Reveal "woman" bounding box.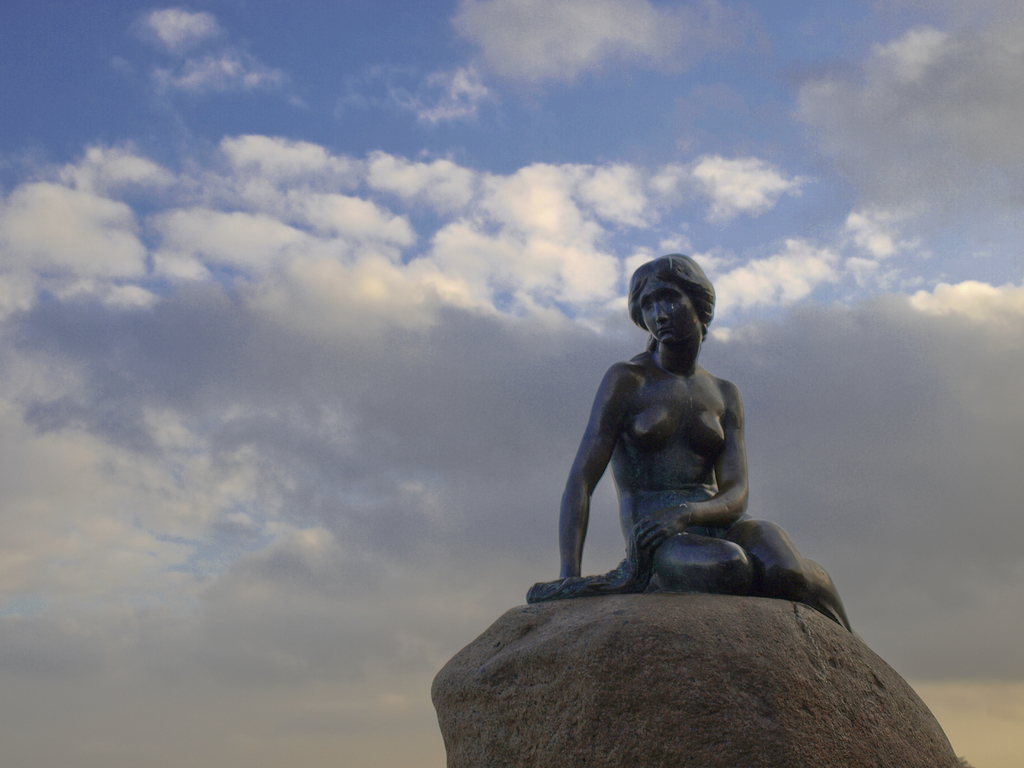
Revealed: 553, 226, 836, 634.
